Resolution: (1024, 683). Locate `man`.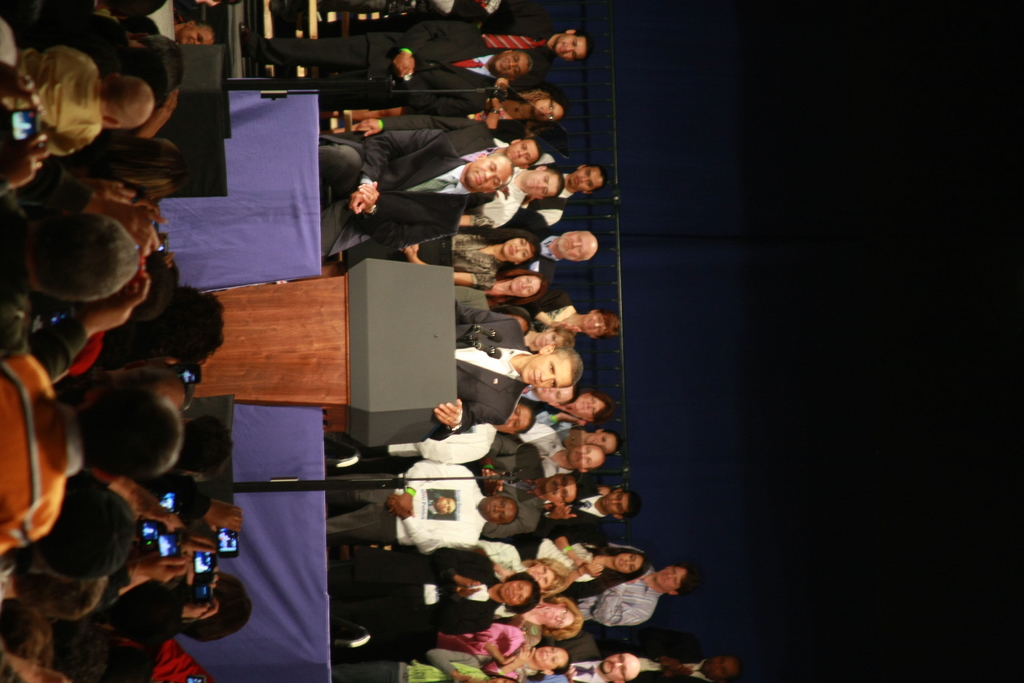
detection(465, 447, 582, 551).
